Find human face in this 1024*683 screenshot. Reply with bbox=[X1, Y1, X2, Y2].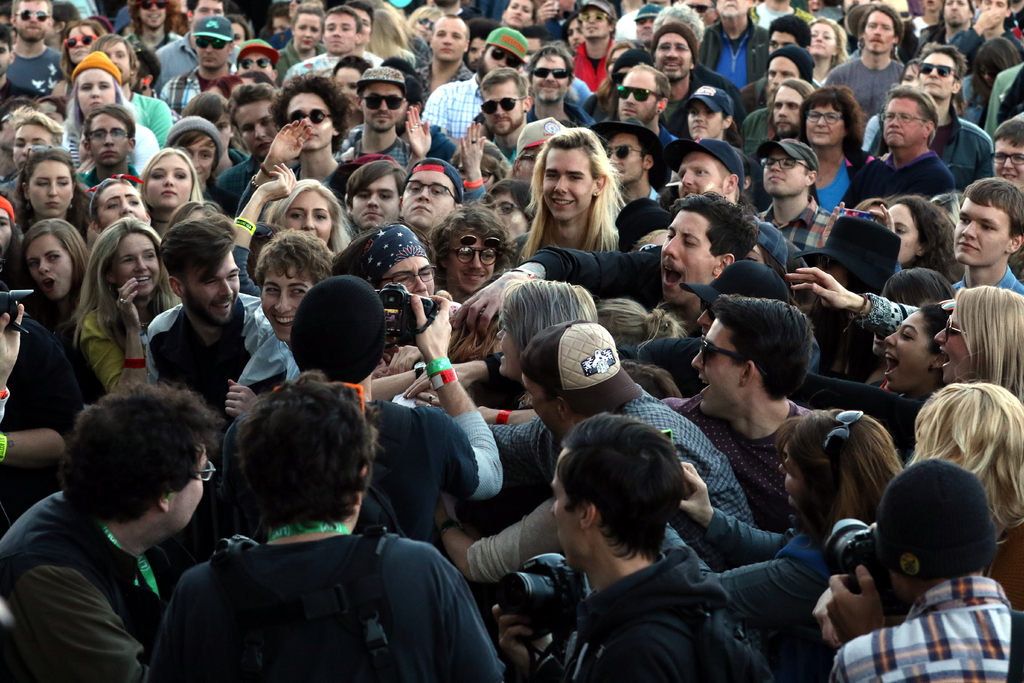
bbox=[366, 83, 406, 127].
